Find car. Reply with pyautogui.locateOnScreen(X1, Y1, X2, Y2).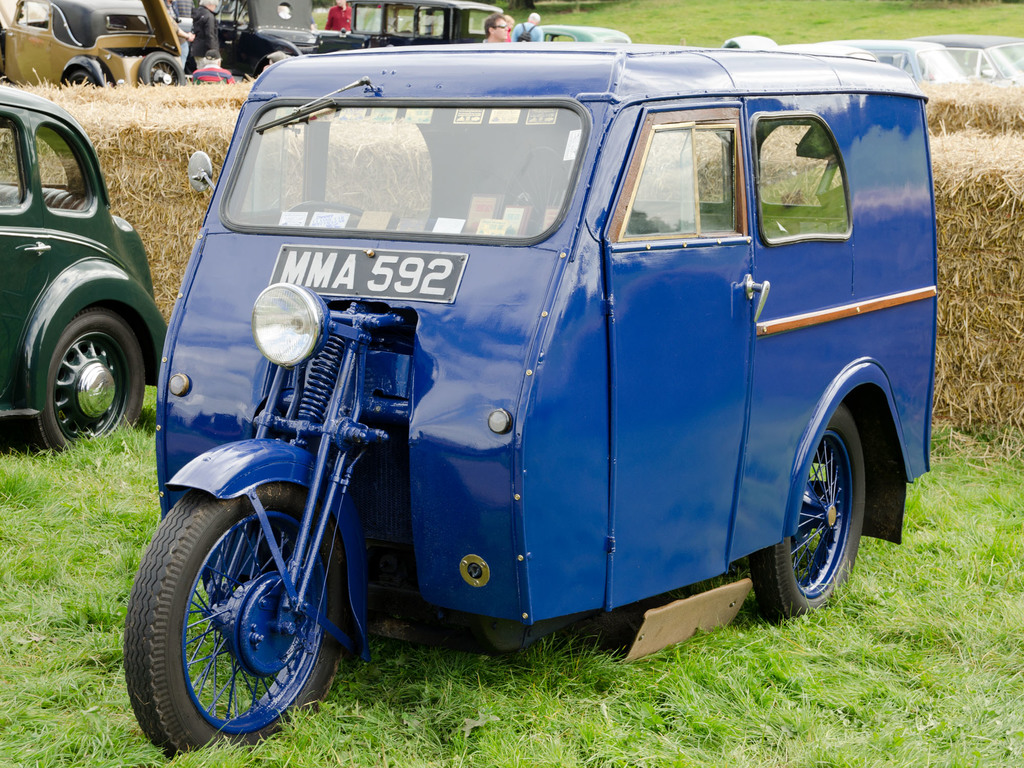
pyautogui.locateOnScreen(188, 0, 371, 77).
